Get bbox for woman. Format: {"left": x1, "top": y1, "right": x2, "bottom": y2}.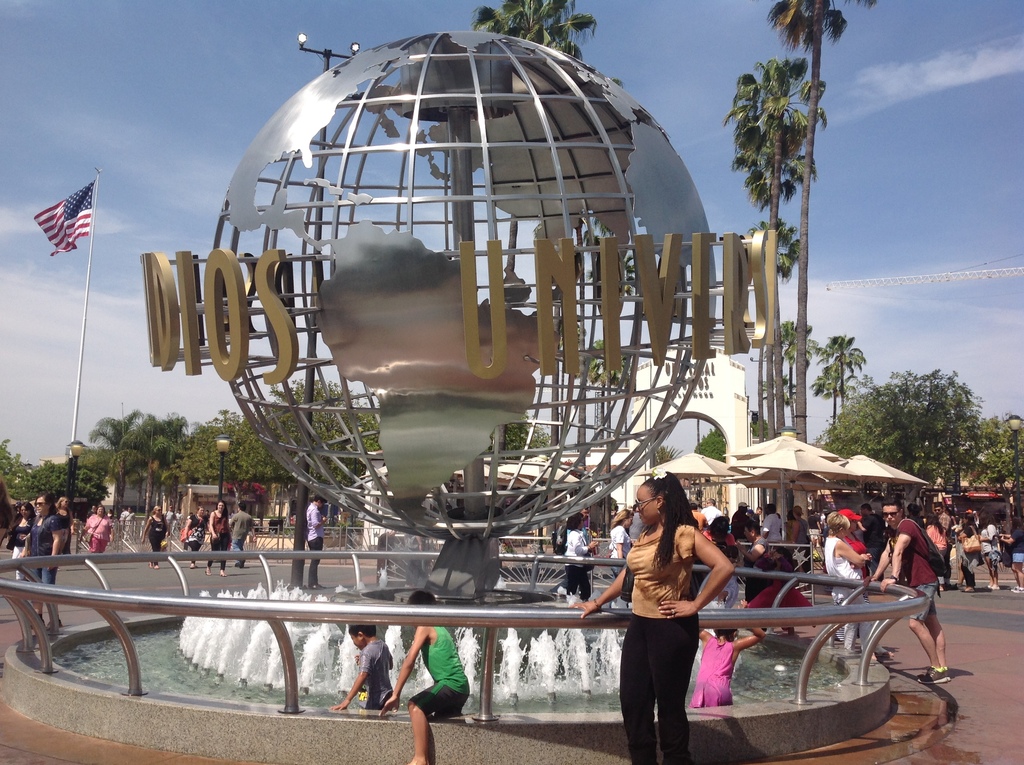
{"left": 950, "top": 513, "right": 964, "bottom": 590}.
